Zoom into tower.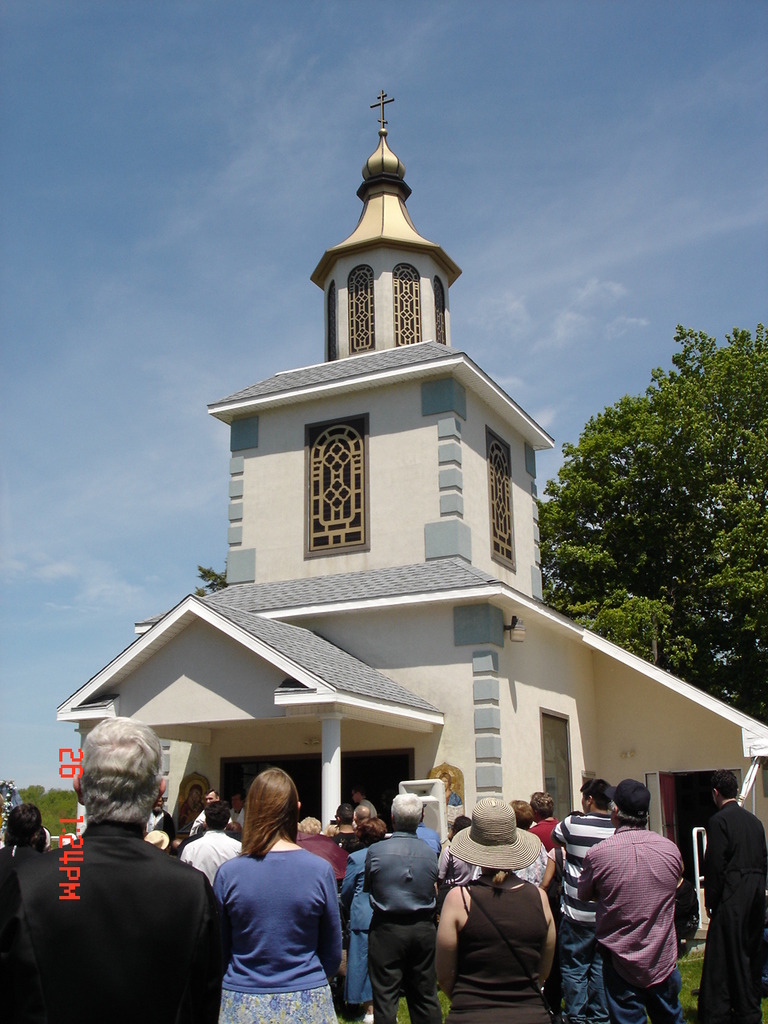
Zoom target: detection(209, 82, 562, 609).
